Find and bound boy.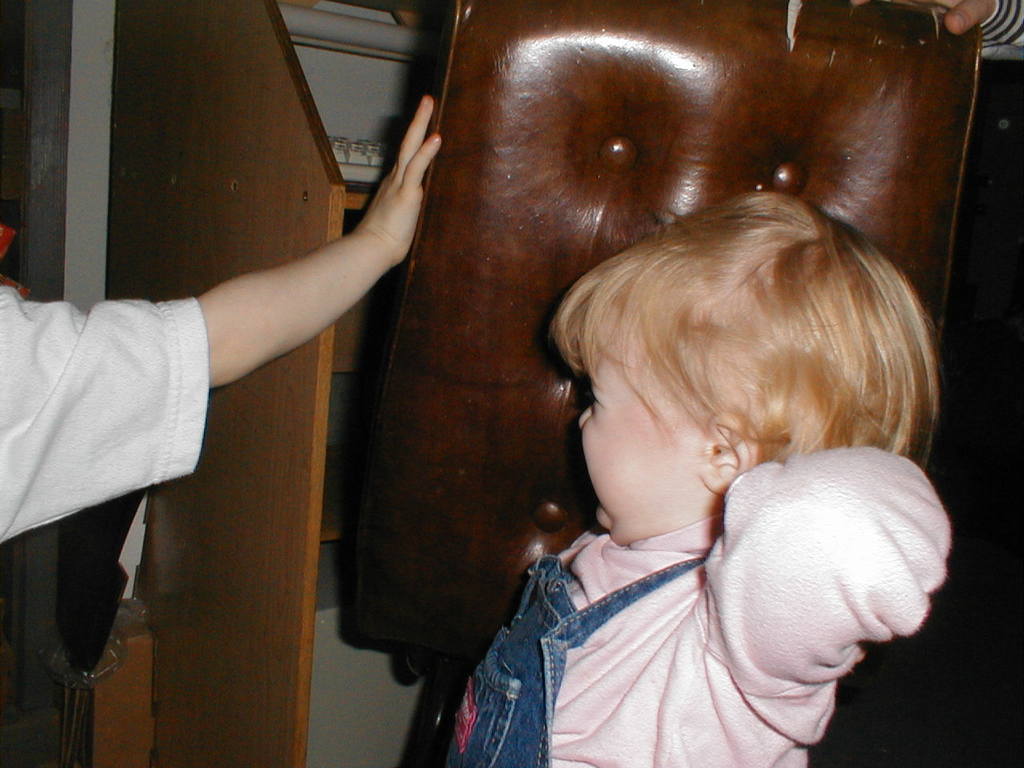
Bound: region(443, 194, 953, 767).
